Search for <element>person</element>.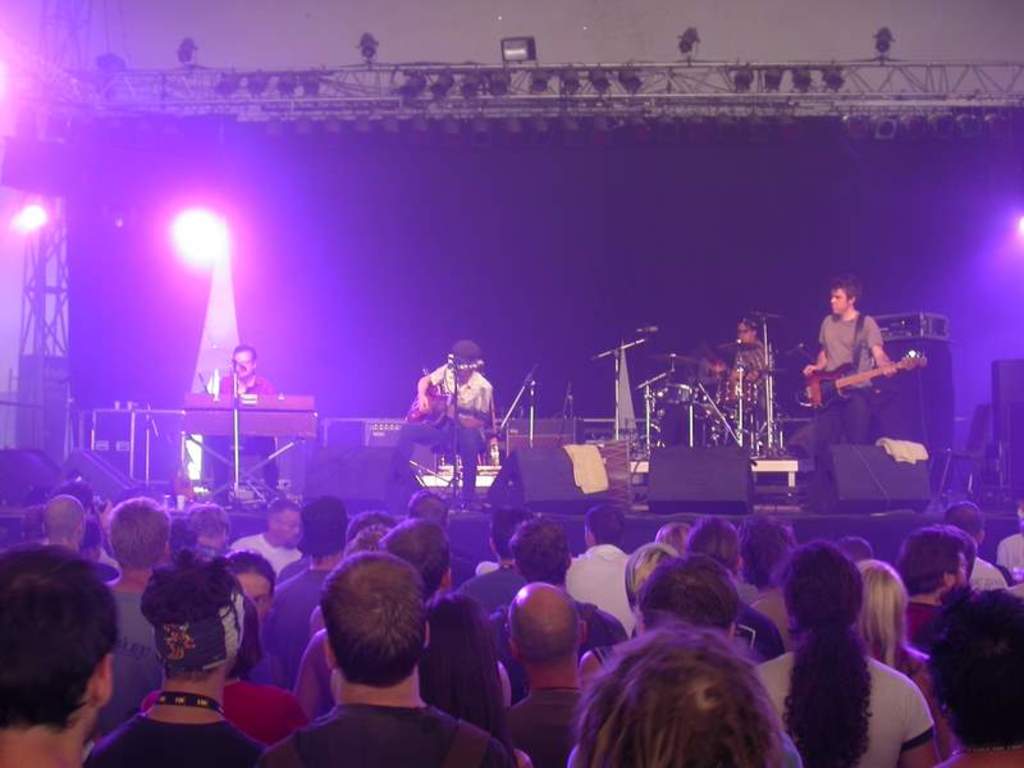
Found at region(255, 500, 366, 663).
